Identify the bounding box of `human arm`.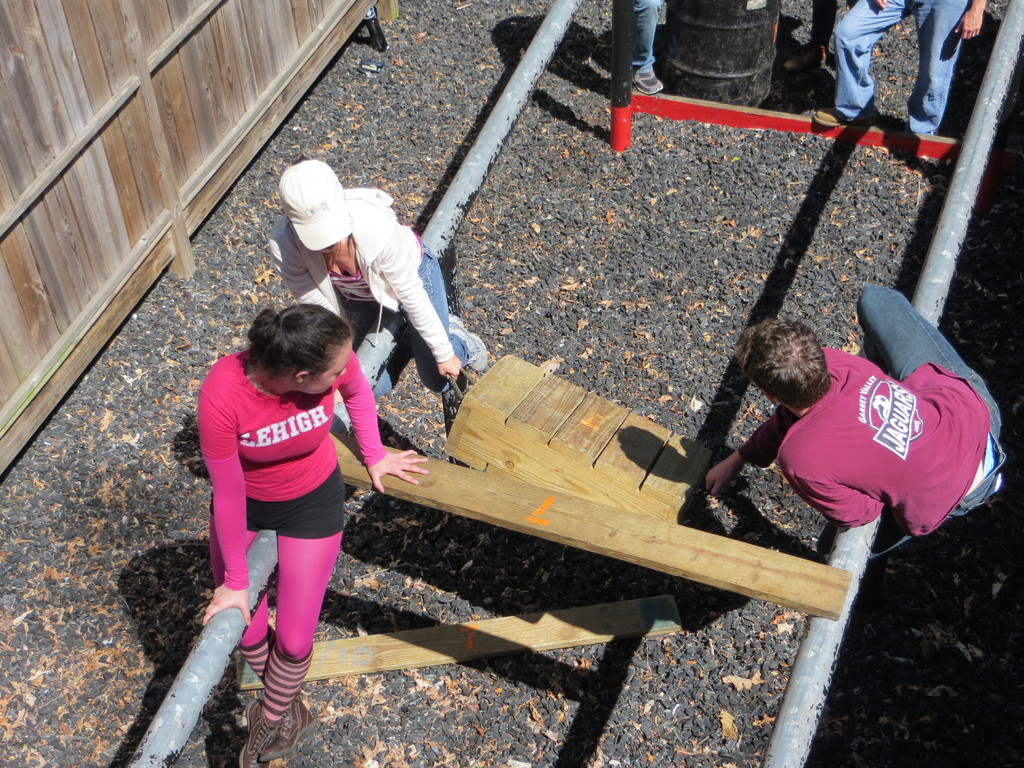
{"x1": 952, "y1": 0, "x2": 993, "y2": 44}.
